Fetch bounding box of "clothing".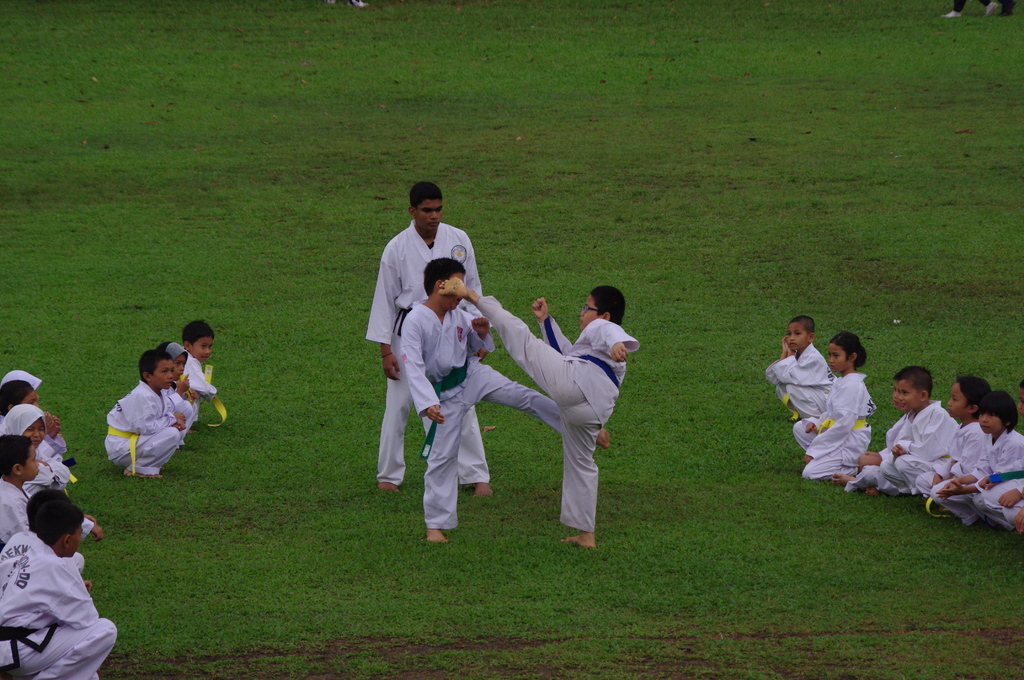
Bbox: x1=474 y1=295 x2=640 y2=531.
